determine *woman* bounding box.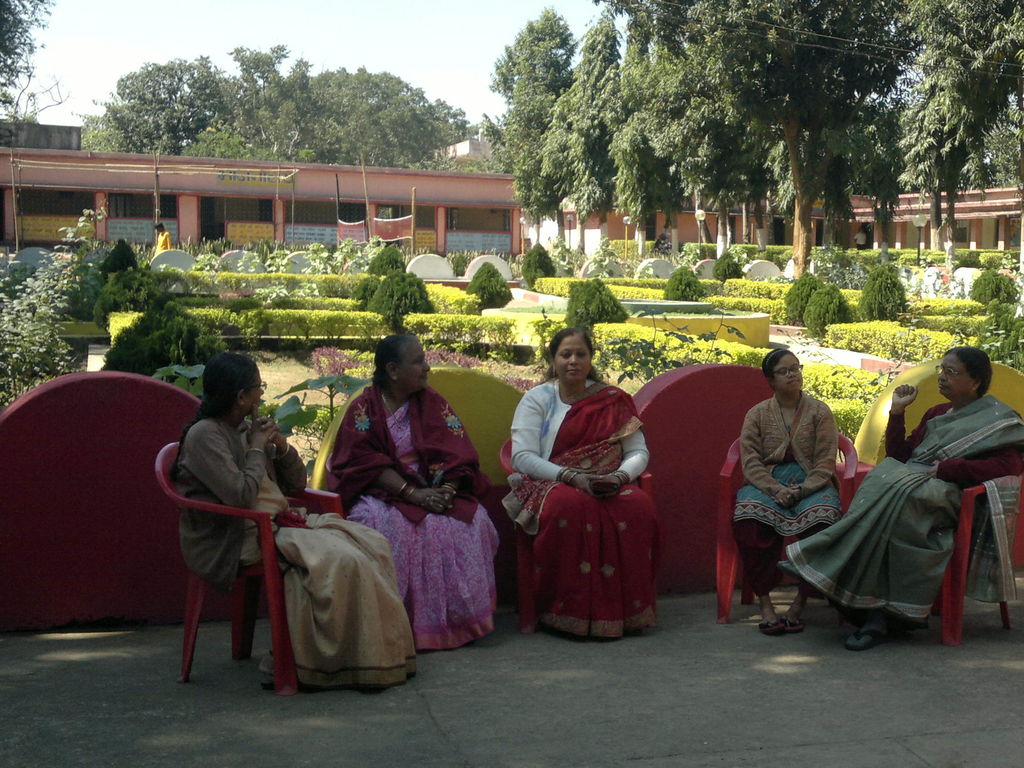
Determined: <box>728,346,844,637</box>.
